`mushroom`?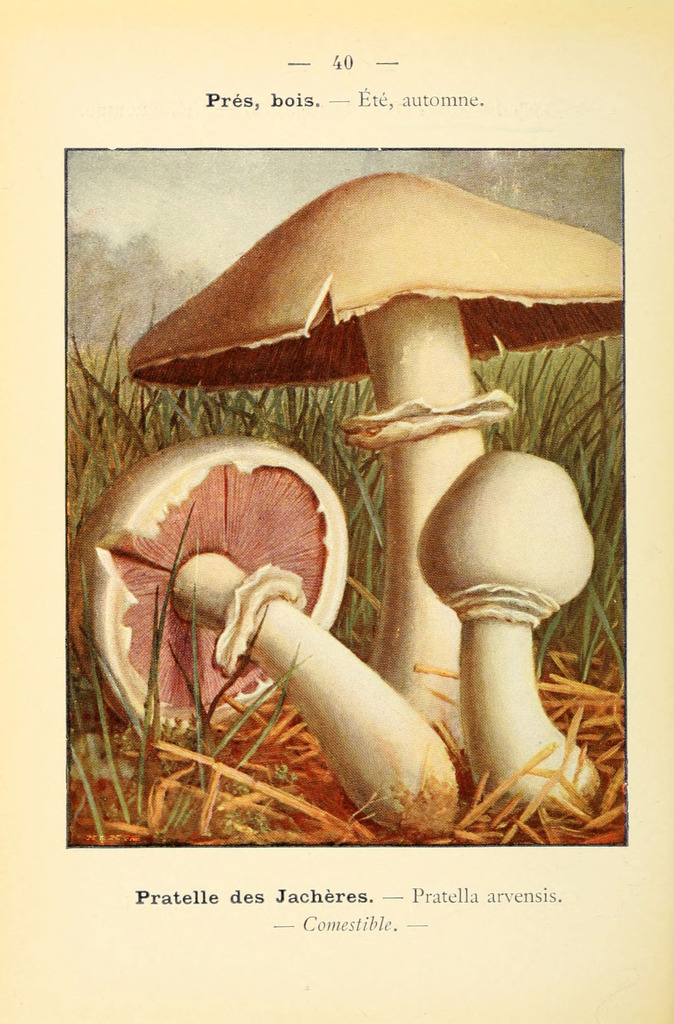
[x1=419, y1=450, x2=600, y2=817]
